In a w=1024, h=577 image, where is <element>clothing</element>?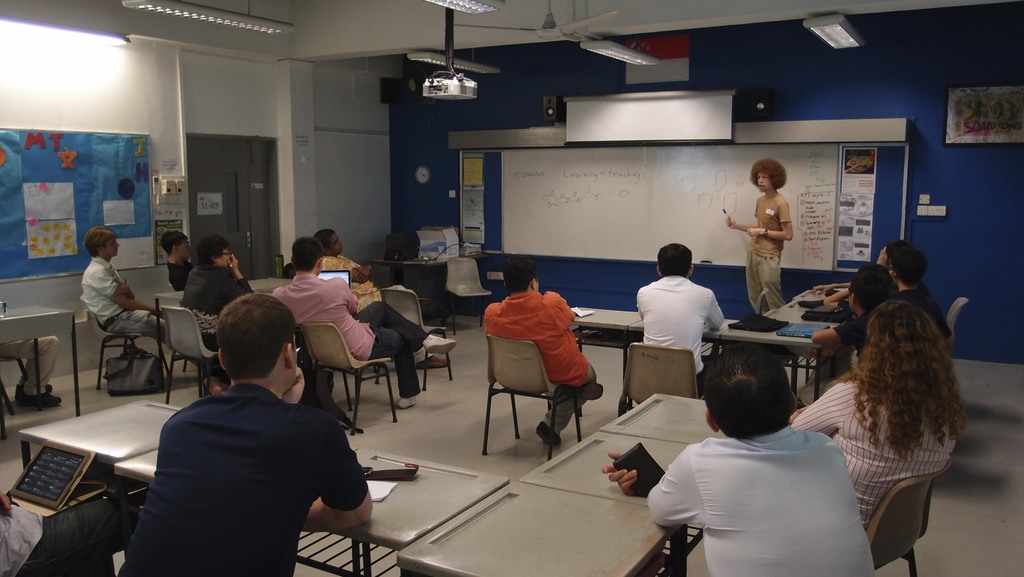
<bbox>276, 270, 438, 399</bbox>.
